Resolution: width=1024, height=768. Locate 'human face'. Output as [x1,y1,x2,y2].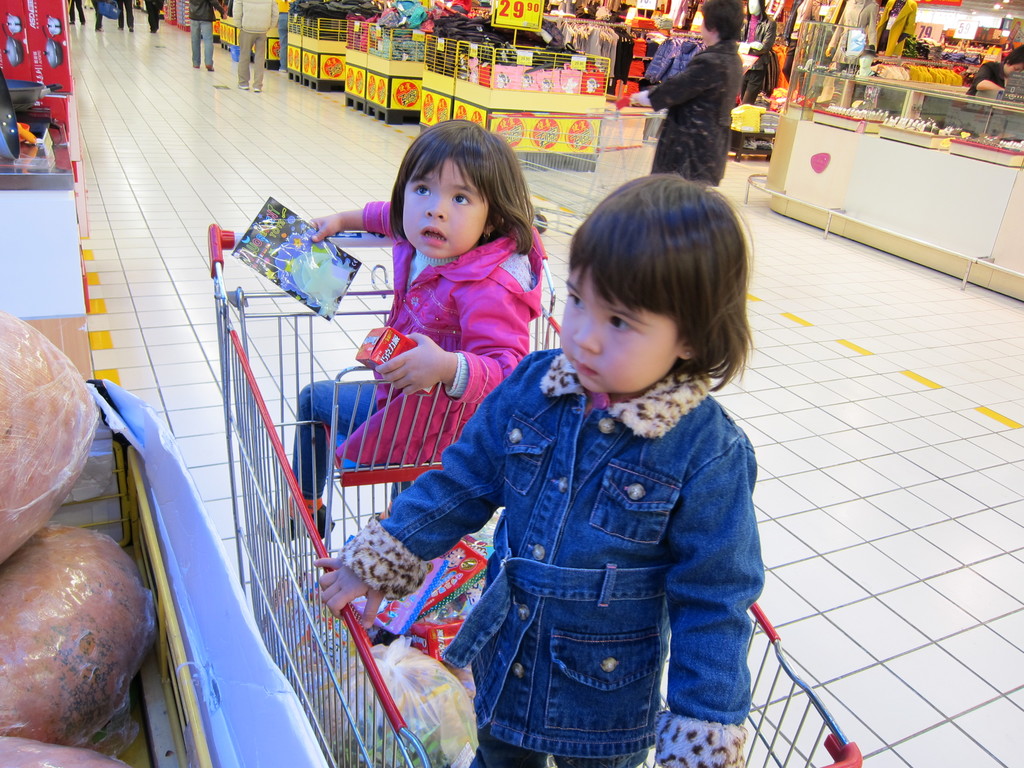
[556,254,669,394].
